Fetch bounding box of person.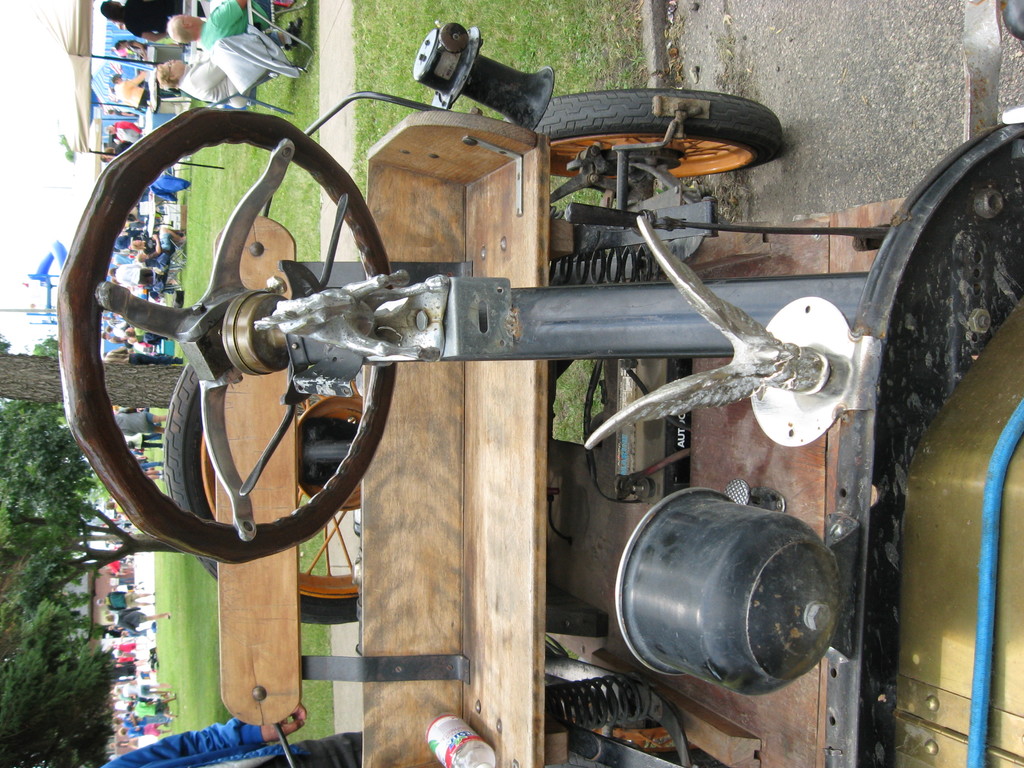
Bbox: <box>109,262,171,294</box>.
